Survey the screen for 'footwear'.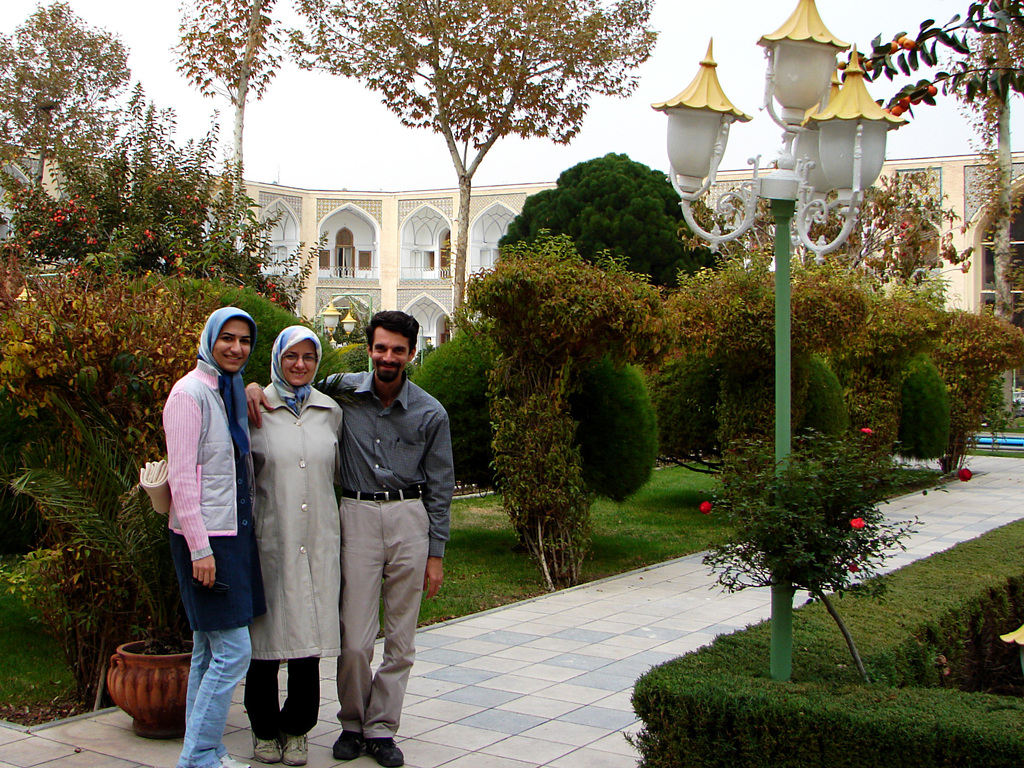
Survey found: l=283, t=733, r=311, b=767.
